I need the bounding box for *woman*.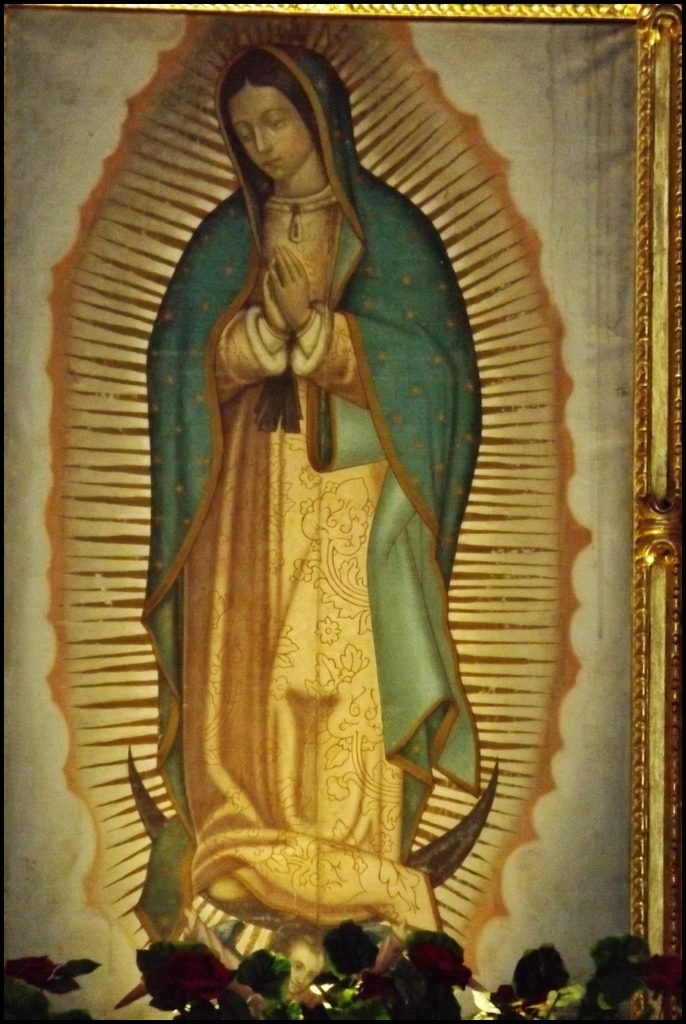
Here it is: {"x1": 105, "y1": 35, "x2": 512, "y2": 979}.
